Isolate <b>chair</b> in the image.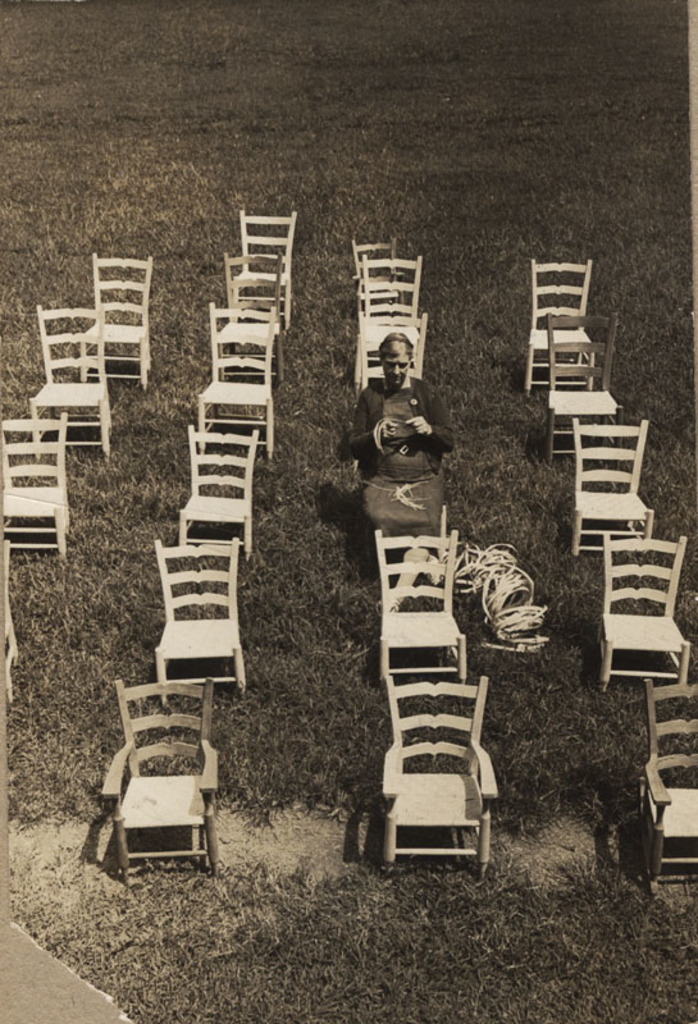
Isolated region: x1=20 y1=305 x2=113 y2=463.
